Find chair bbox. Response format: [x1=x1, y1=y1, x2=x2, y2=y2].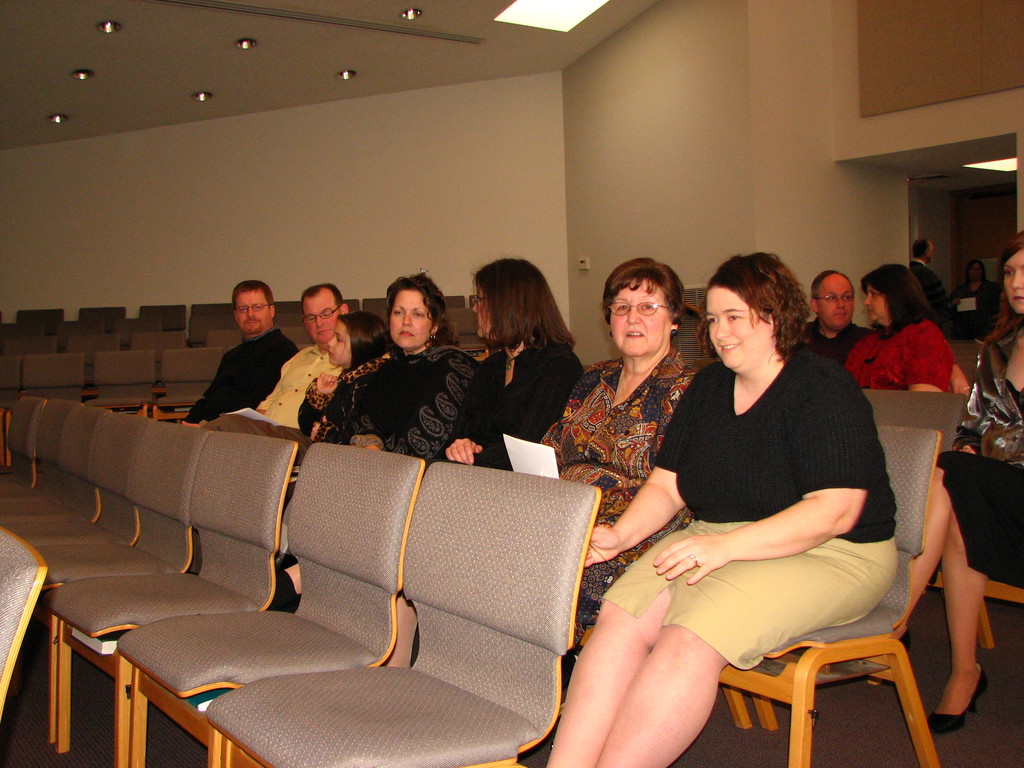
[x1=943, y1=344, x2=982, y2=390].
